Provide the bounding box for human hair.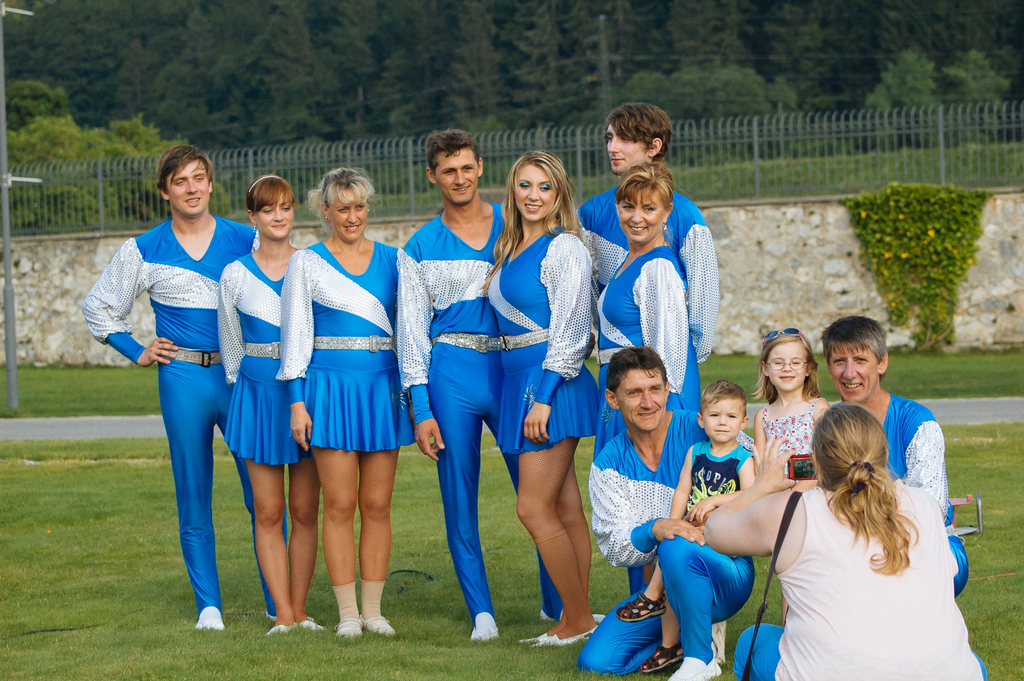
l=697, t=378, r=748, b=426.
